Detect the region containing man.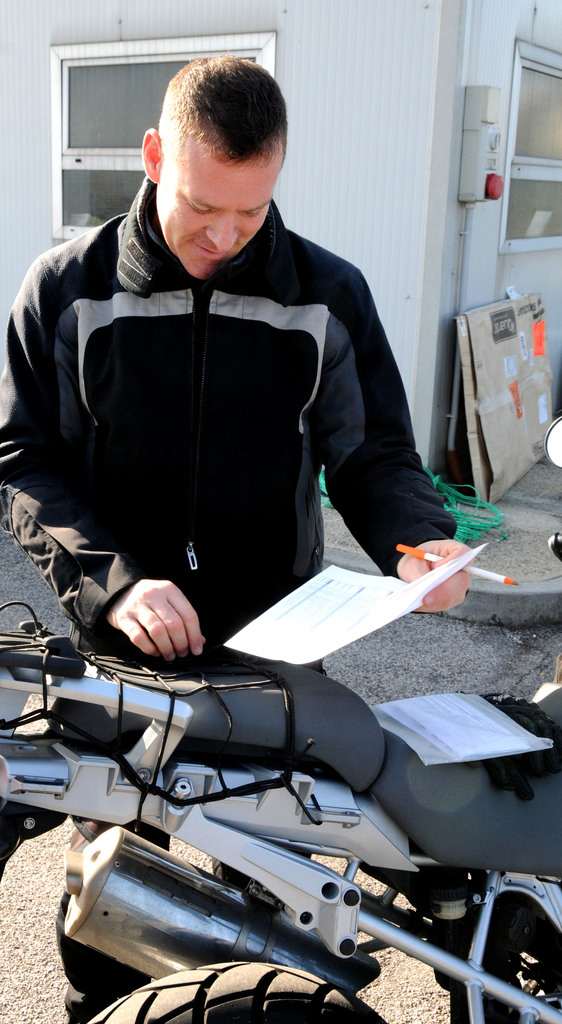
{"x1": 23, "y1": 60, "x2": 459, "y2": 710}.
